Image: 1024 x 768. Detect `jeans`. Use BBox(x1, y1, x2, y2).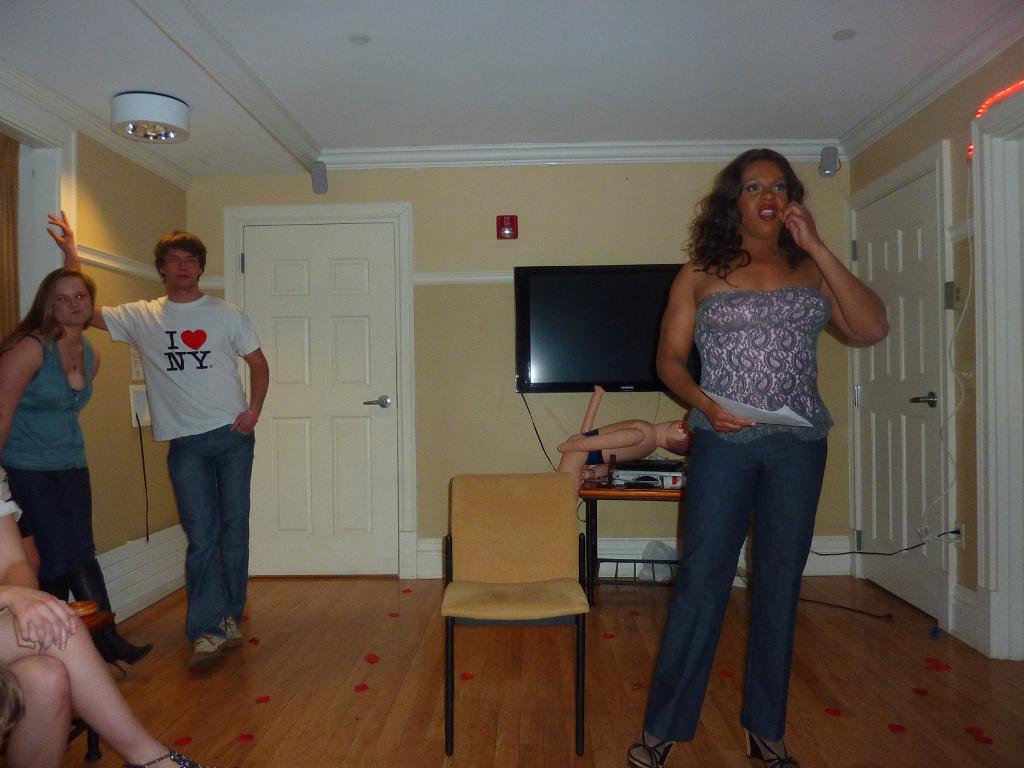
BBox(168, 413, 262, 636).
